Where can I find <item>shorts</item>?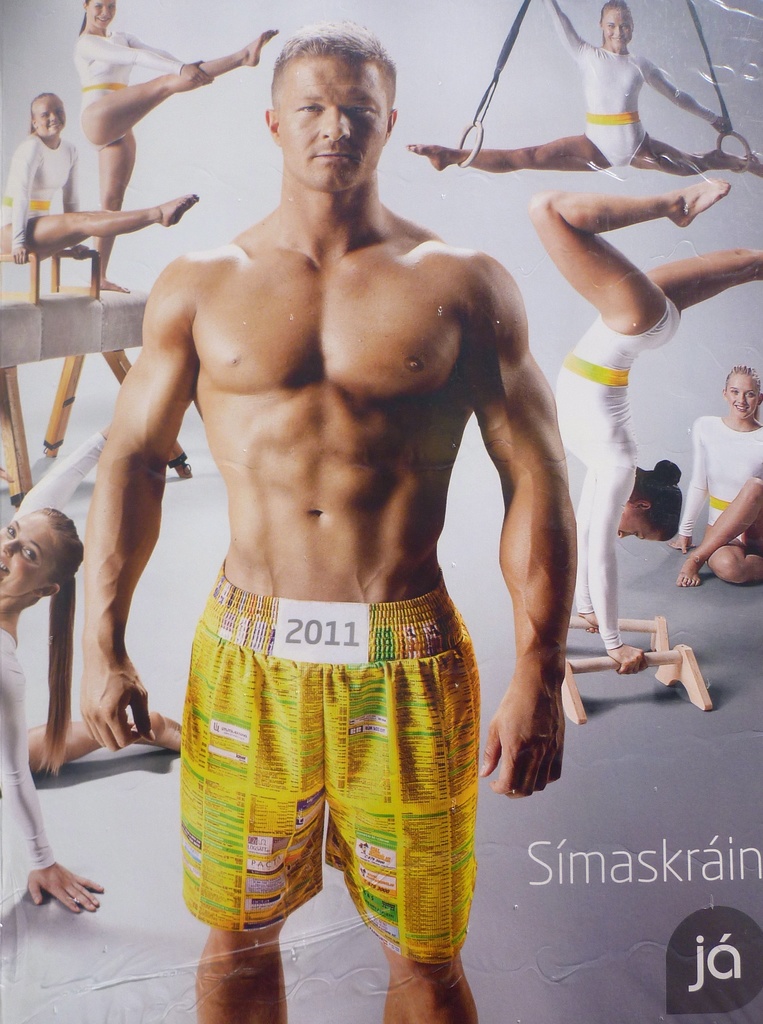
You can find it at bbox=(189, 570, 512, 934).
